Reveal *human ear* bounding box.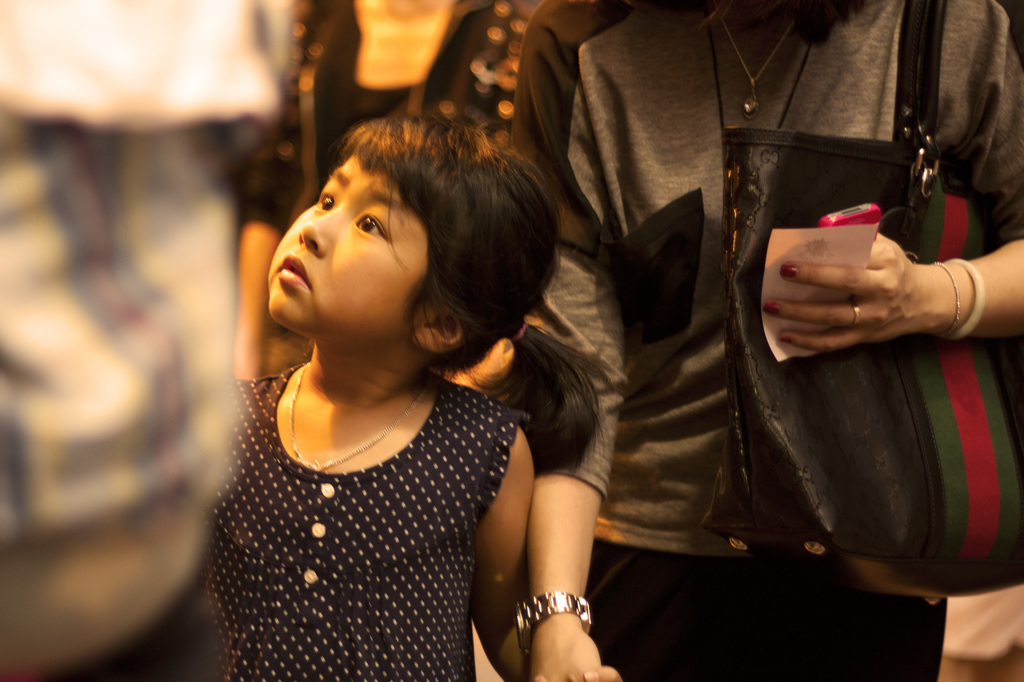
Revealed: (left=408, top=309, right=471, bottom=351).
